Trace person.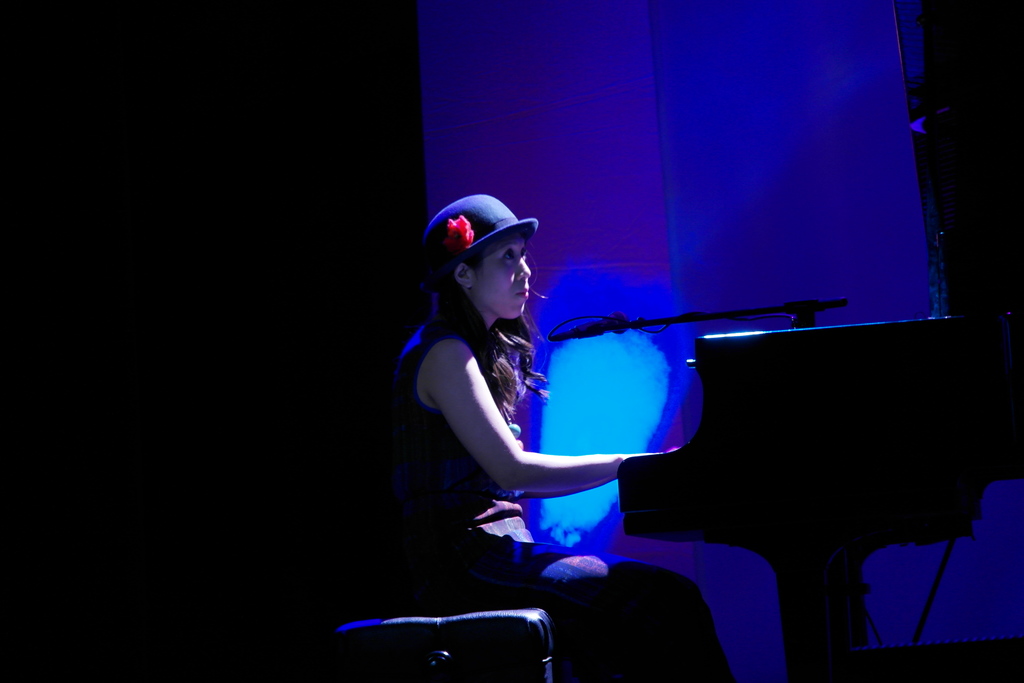
Traced to pyautogui.locateOnScreen(362, 189, 733, 682).
